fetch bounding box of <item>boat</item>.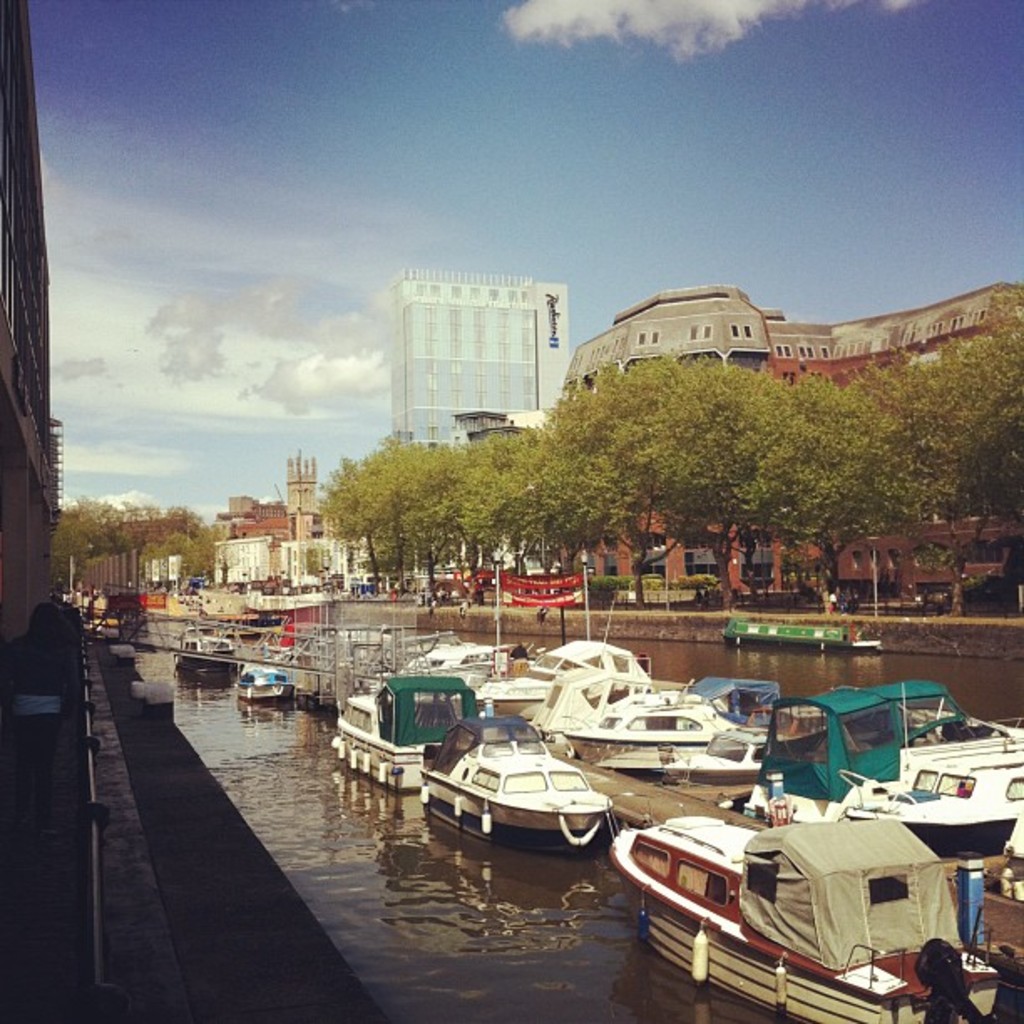
Bbox: bbox=(825, 673, 1022, 847).
